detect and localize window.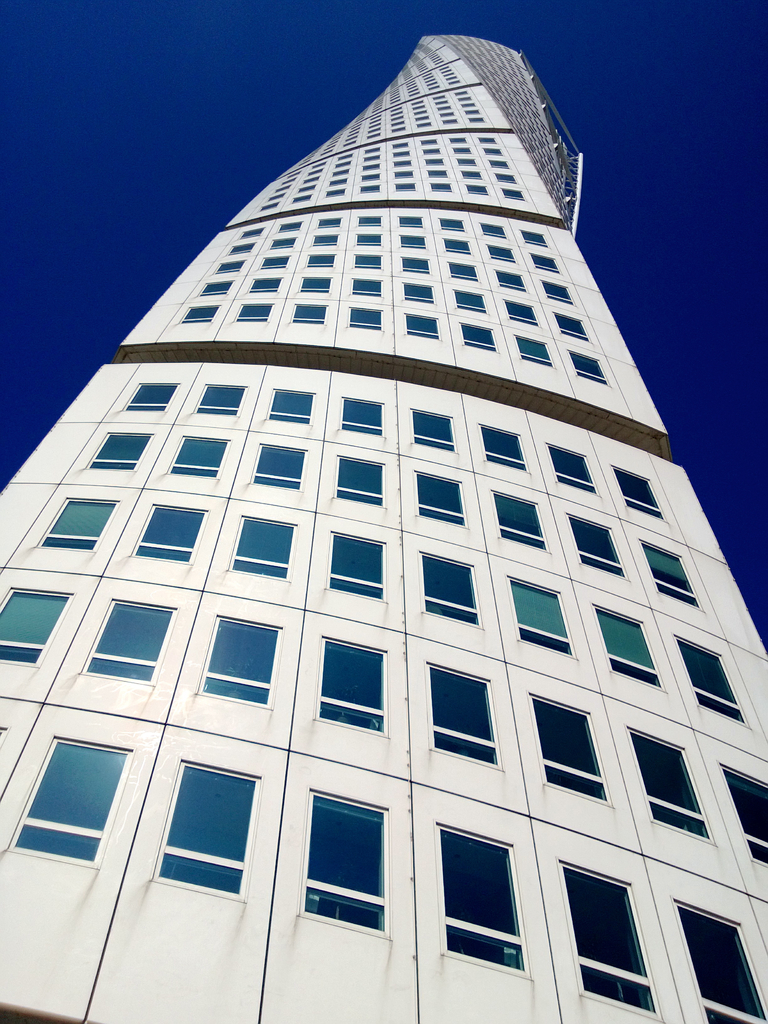
Localized at 441 239 471 258.
